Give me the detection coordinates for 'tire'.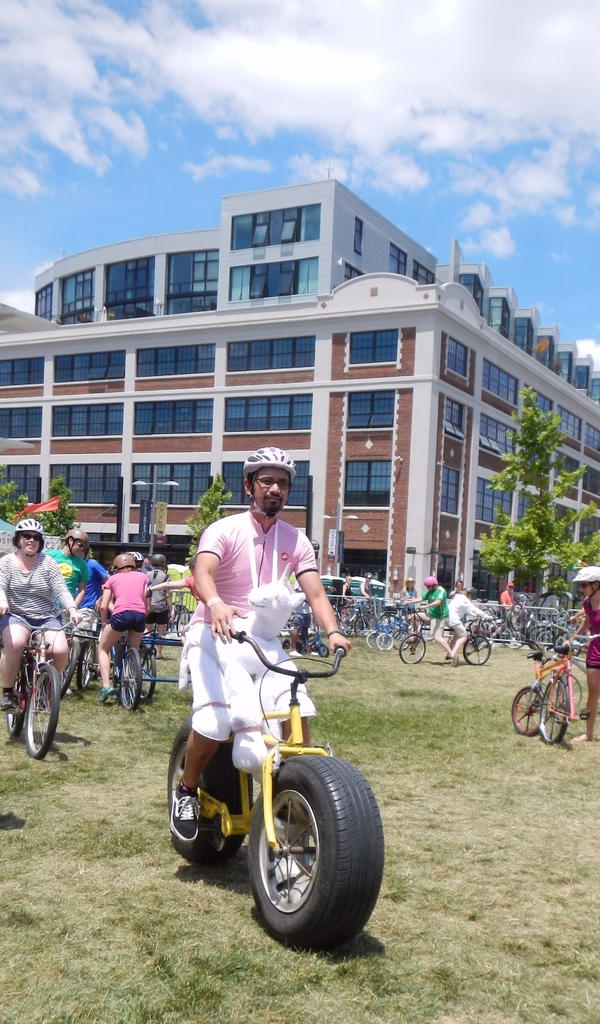
Rect(22, 662, 58, 755).
